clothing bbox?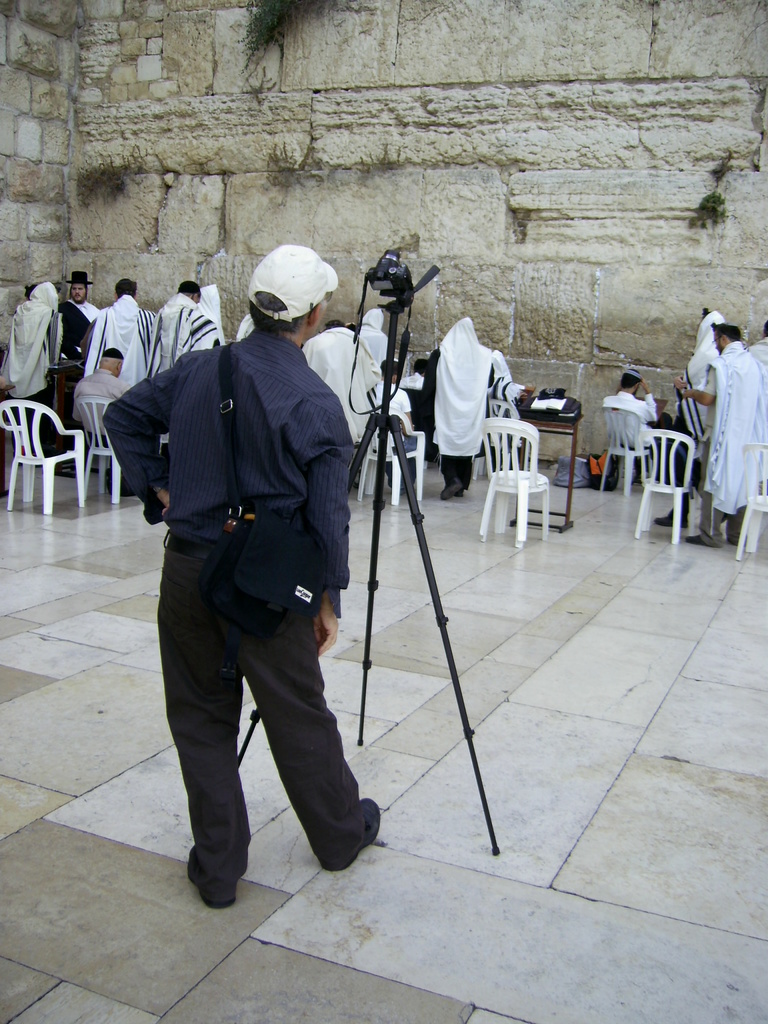
pyautogui.locateOnScreen(103, 323, 362, 890)
